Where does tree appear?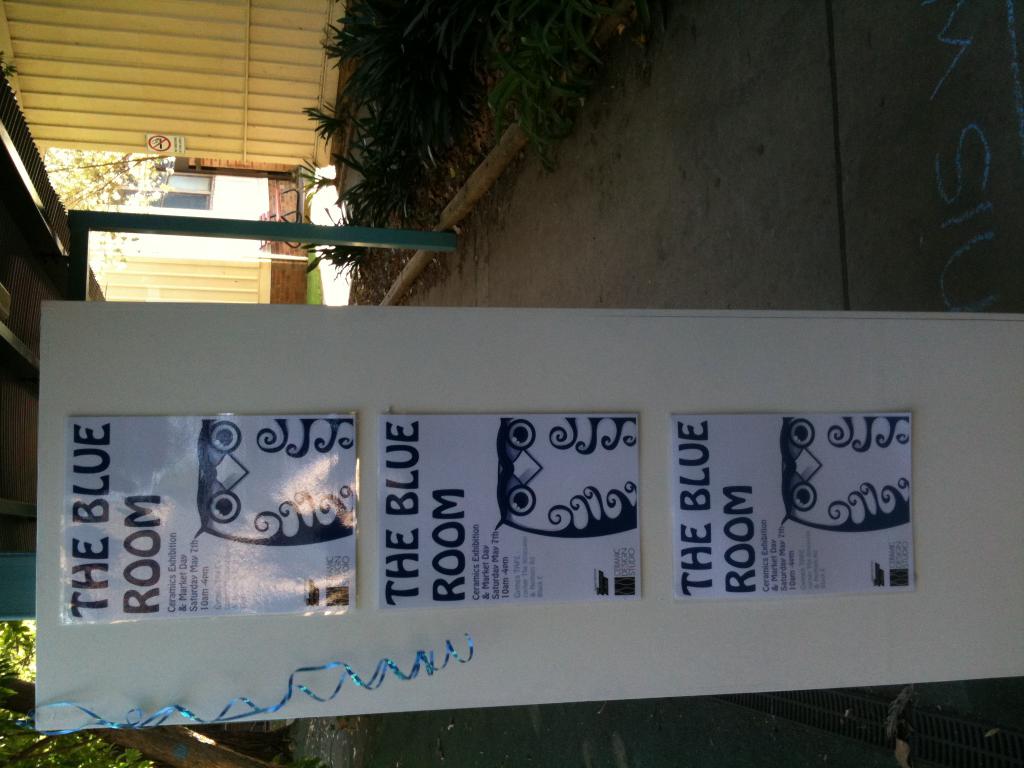
Appears at (x1=0, y1=616, x2=283, y2=767).
